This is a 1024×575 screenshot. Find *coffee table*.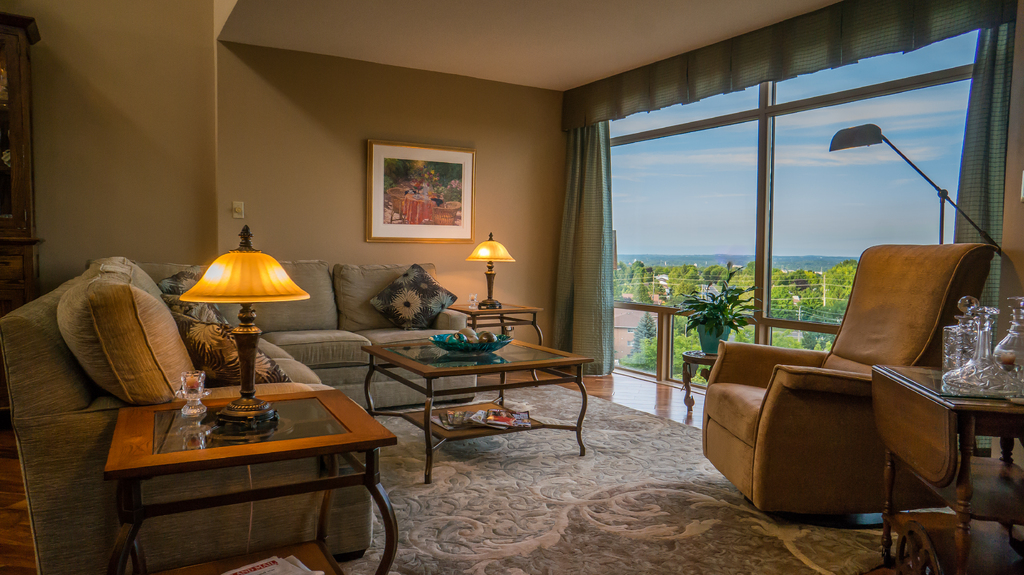
Bounding box: box=[680, 351, 724, 413].
